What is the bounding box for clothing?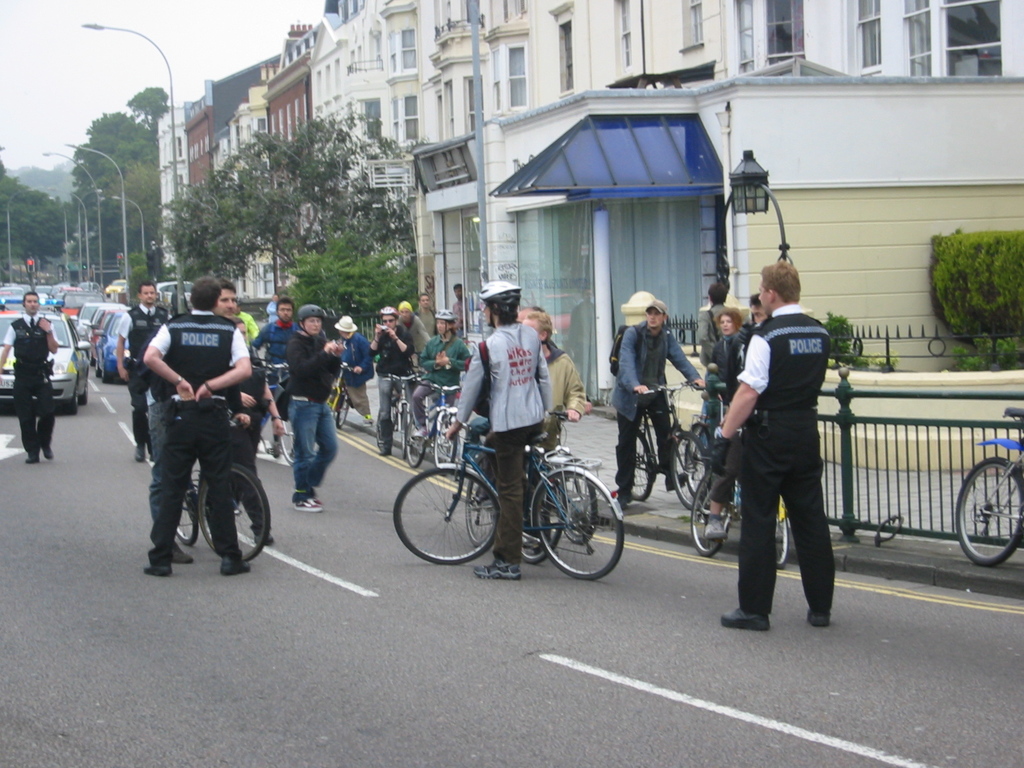
[698,300,750,362].
